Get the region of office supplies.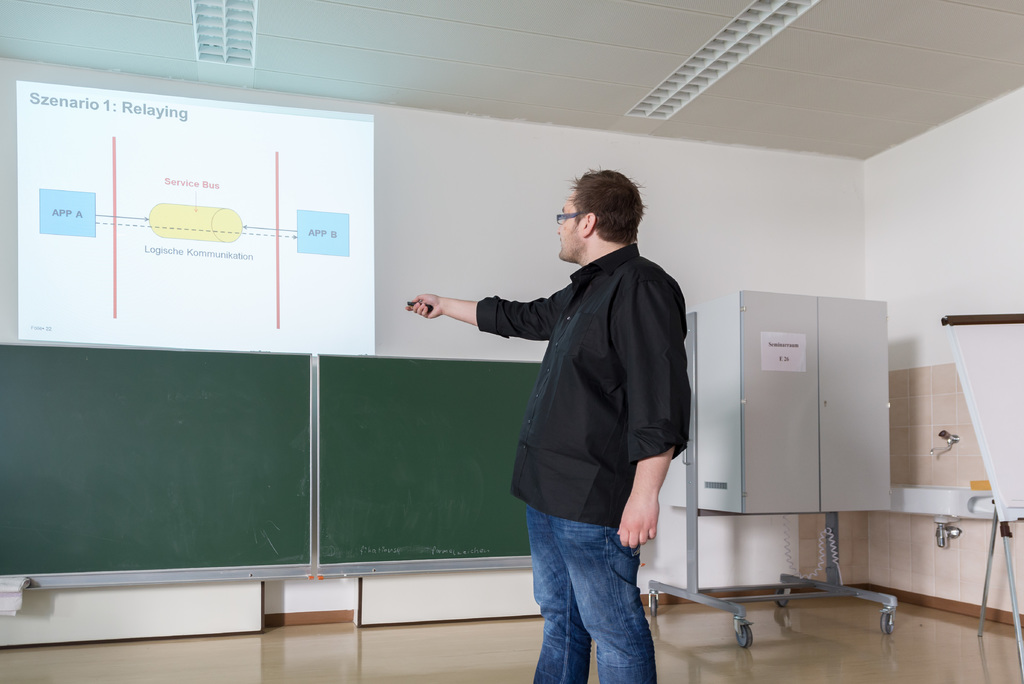
bbox=[312, 357, 546, 580].
